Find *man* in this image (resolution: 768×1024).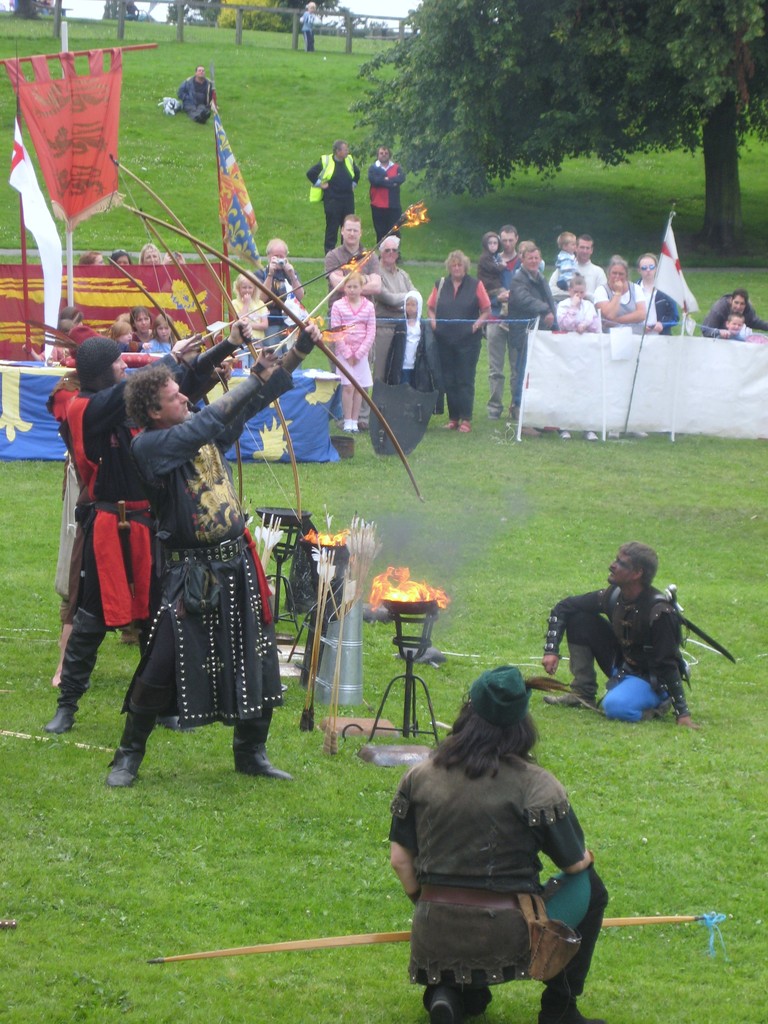
(540,541,702,731).
